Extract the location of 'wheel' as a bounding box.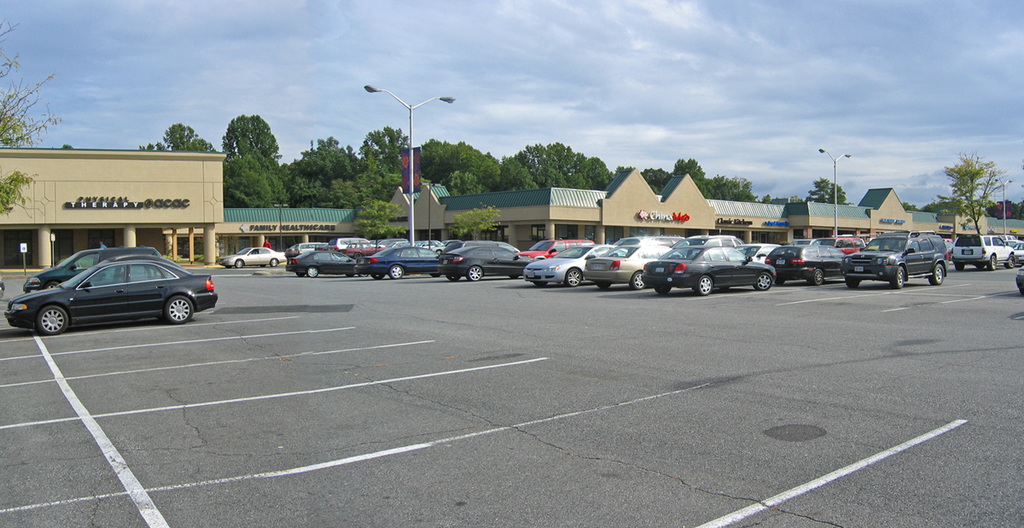
x1=235 y1=258 x2=246 y2=270.
